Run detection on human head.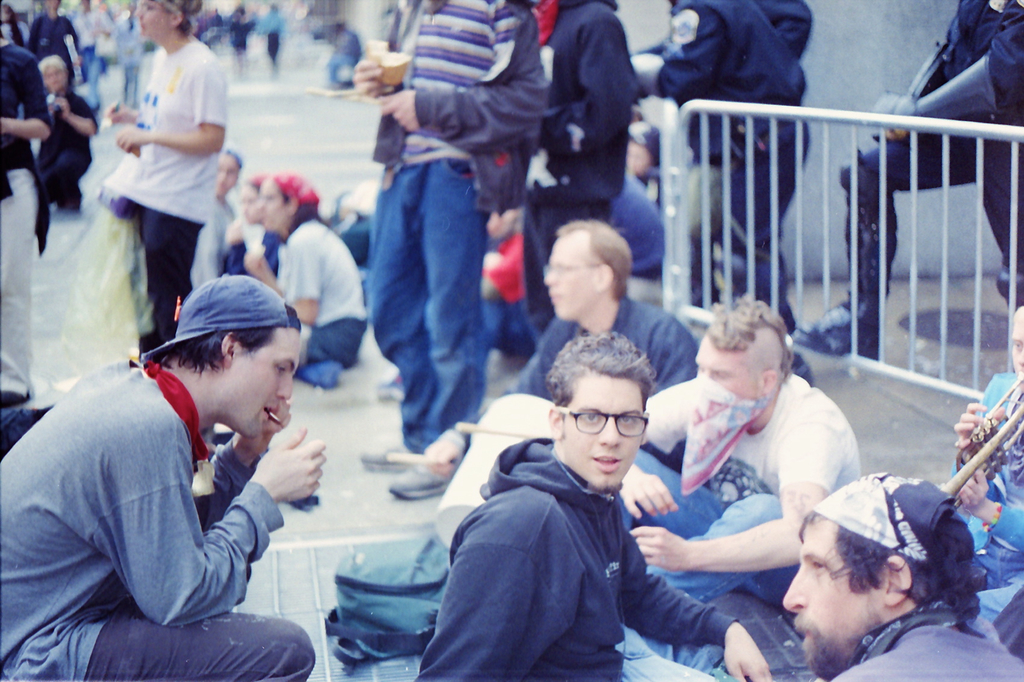
Result: rect(619, 120, 668, 178).
